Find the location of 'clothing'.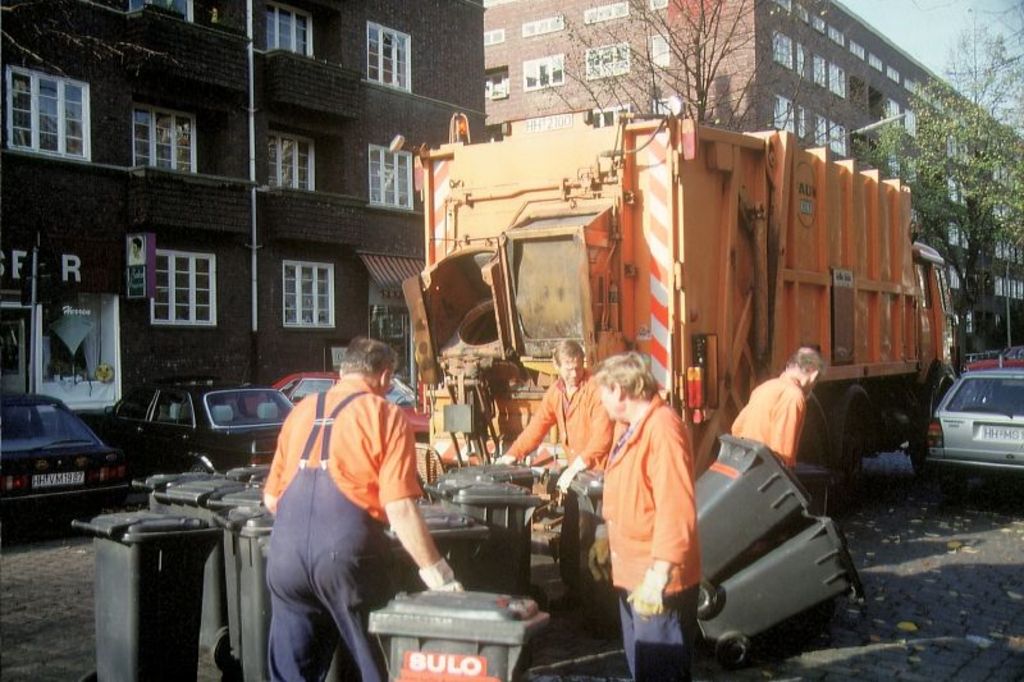
Location: detection(733, 371, 813, 476).
